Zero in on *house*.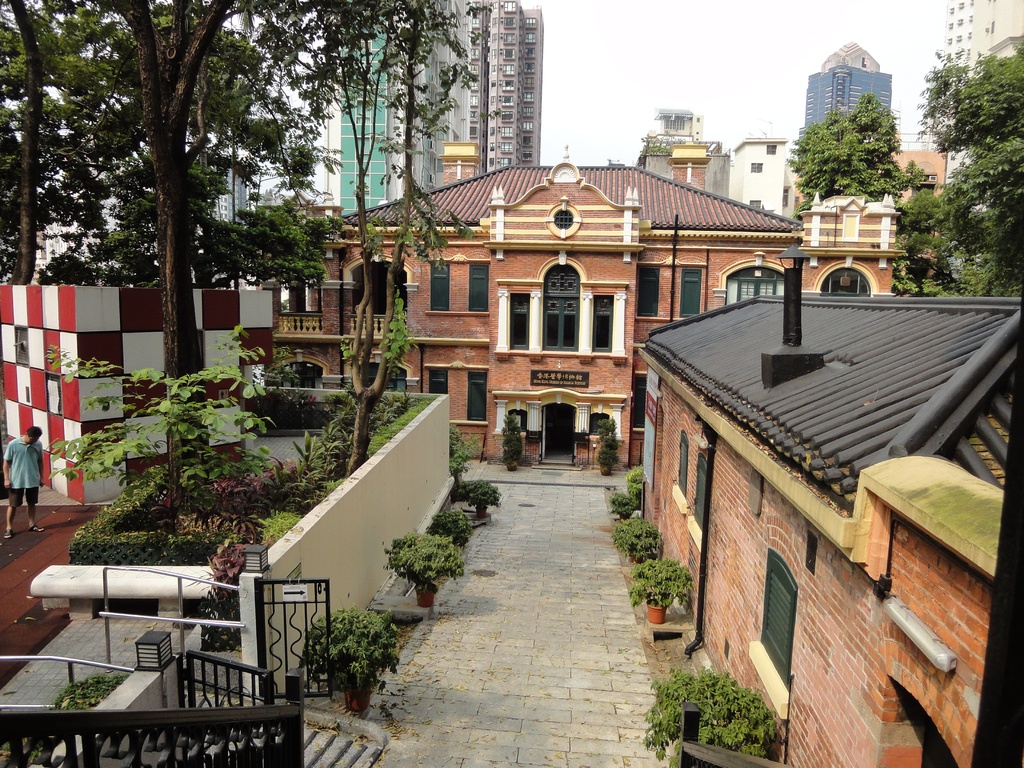
Zeroed in: (x1=633, y1=296, x2=1023, y2=766).
